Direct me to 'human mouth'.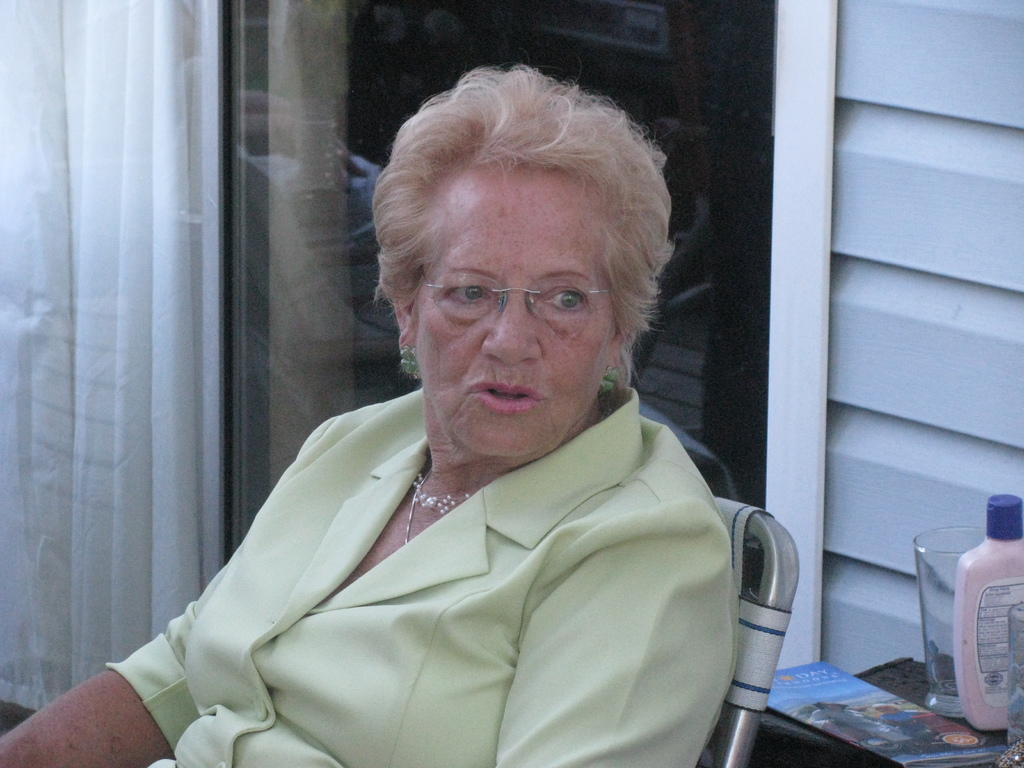
Direction: left=460, top=368, right=548, bottom=416.
